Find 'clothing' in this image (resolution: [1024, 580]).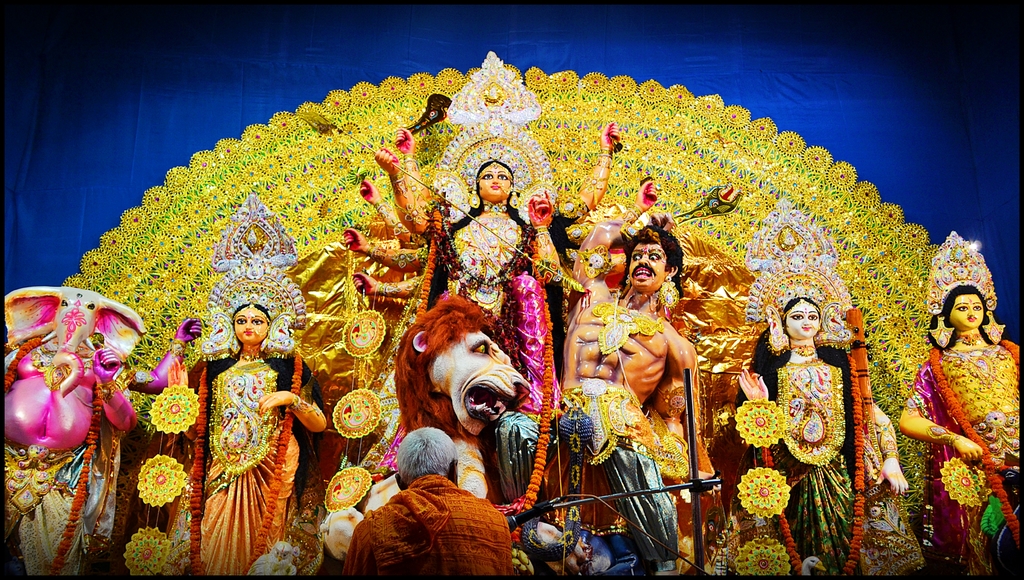
(x1=908, y1=348, x2=1023, y2=579).
